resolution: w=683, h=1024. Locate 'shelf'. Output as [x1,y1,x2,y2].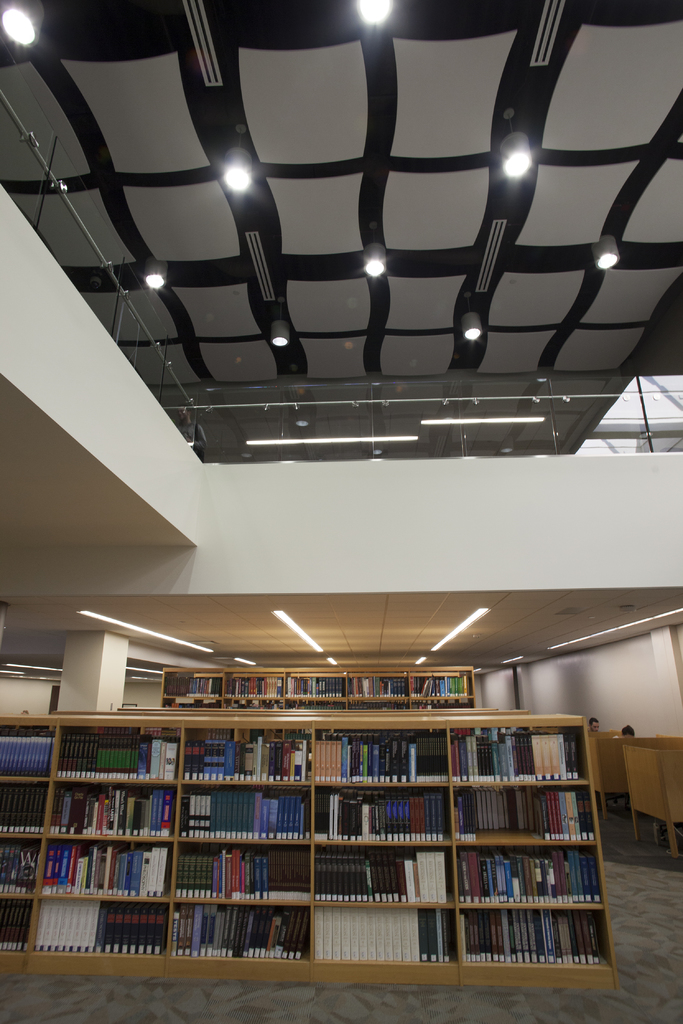
[309,909,449,959].
